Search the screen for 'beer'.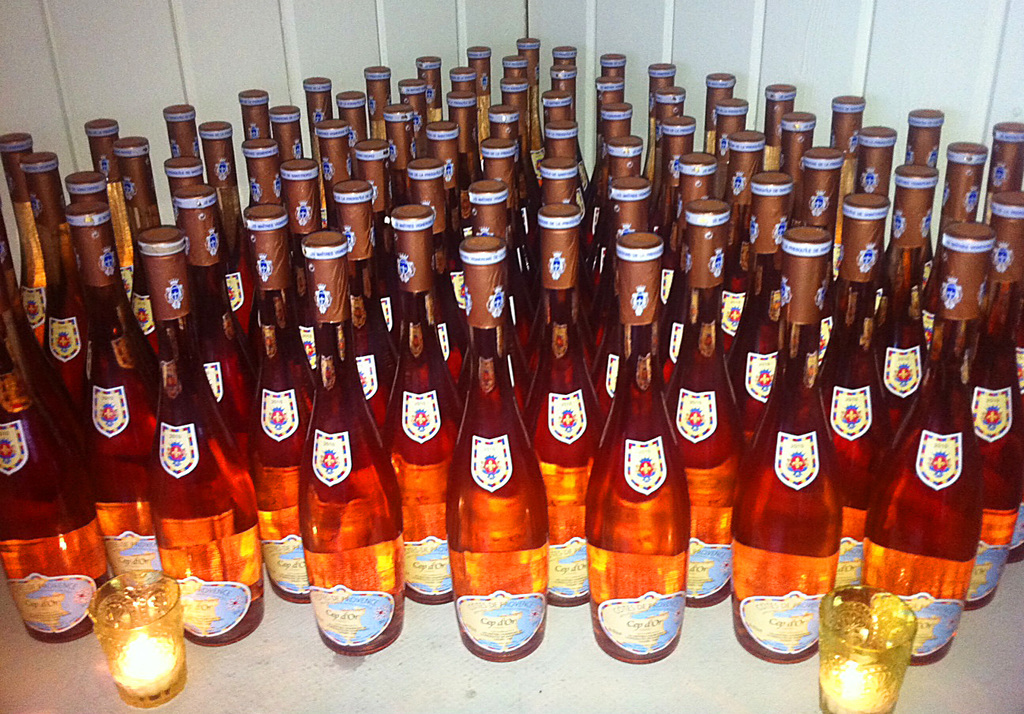
Found at x1=379 y1=99 x2=420 y2=176.
